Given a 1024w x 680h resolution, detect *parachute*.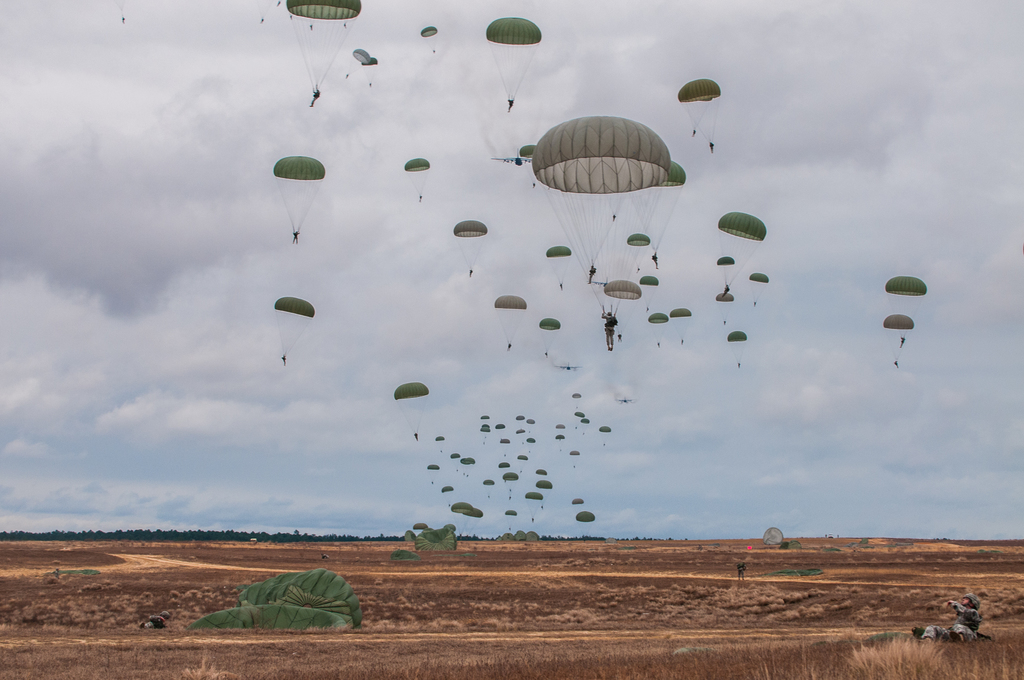
l=366, t=58, r=378, b=83.
